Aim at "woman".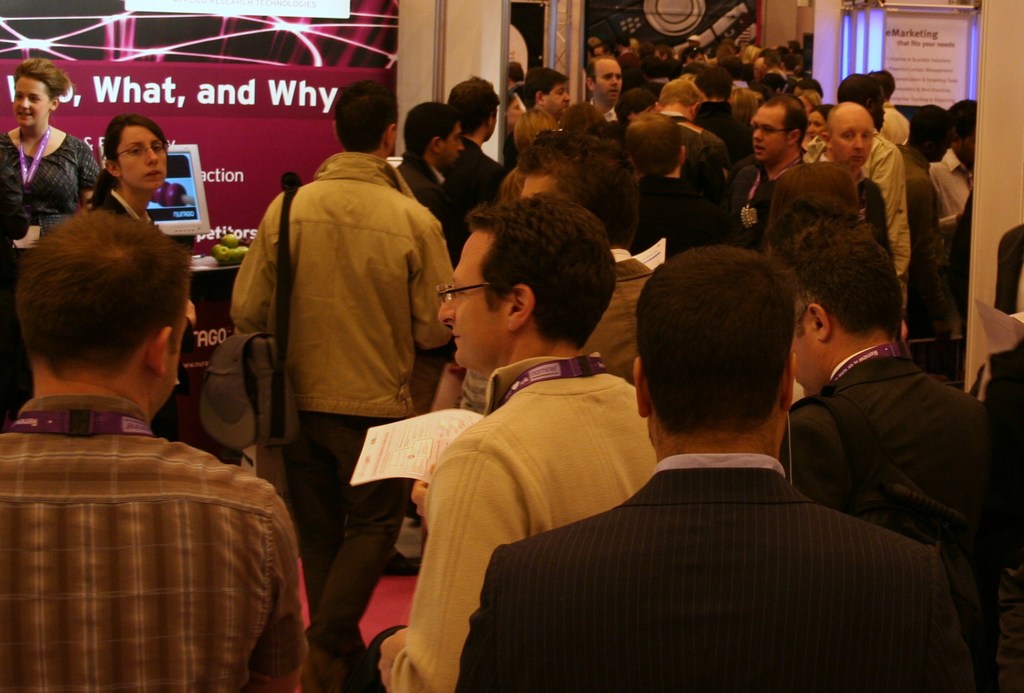
Aimed at 92/113/196/442.
